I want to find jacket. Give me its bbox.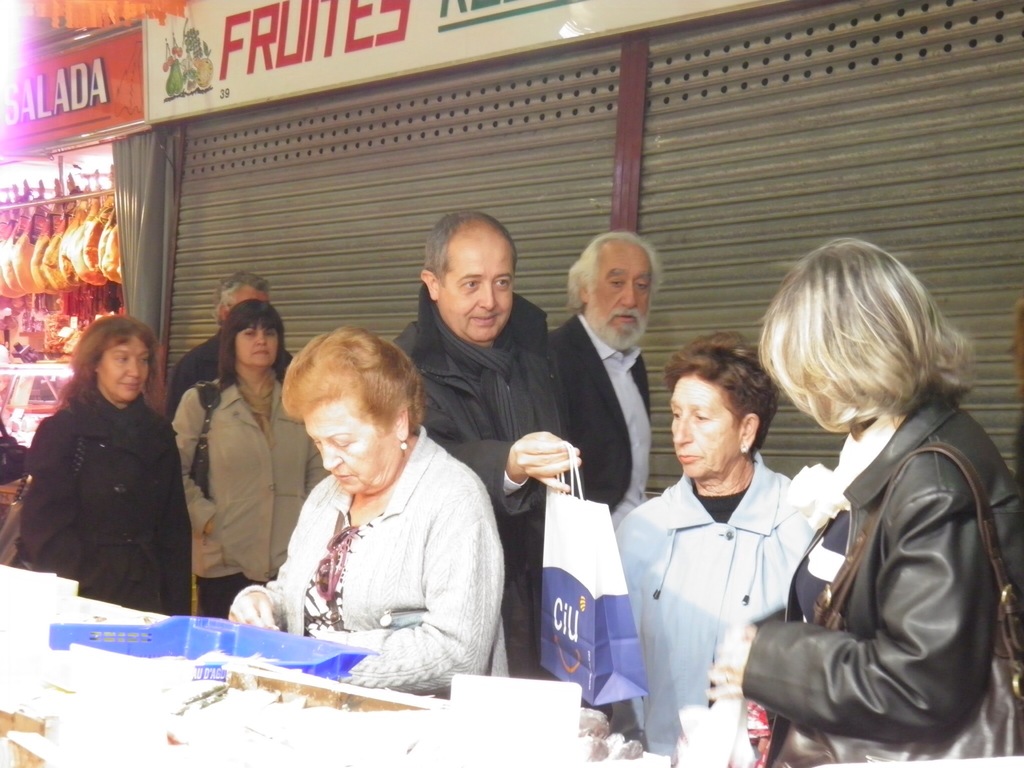
(23, 323, 195, 617).
